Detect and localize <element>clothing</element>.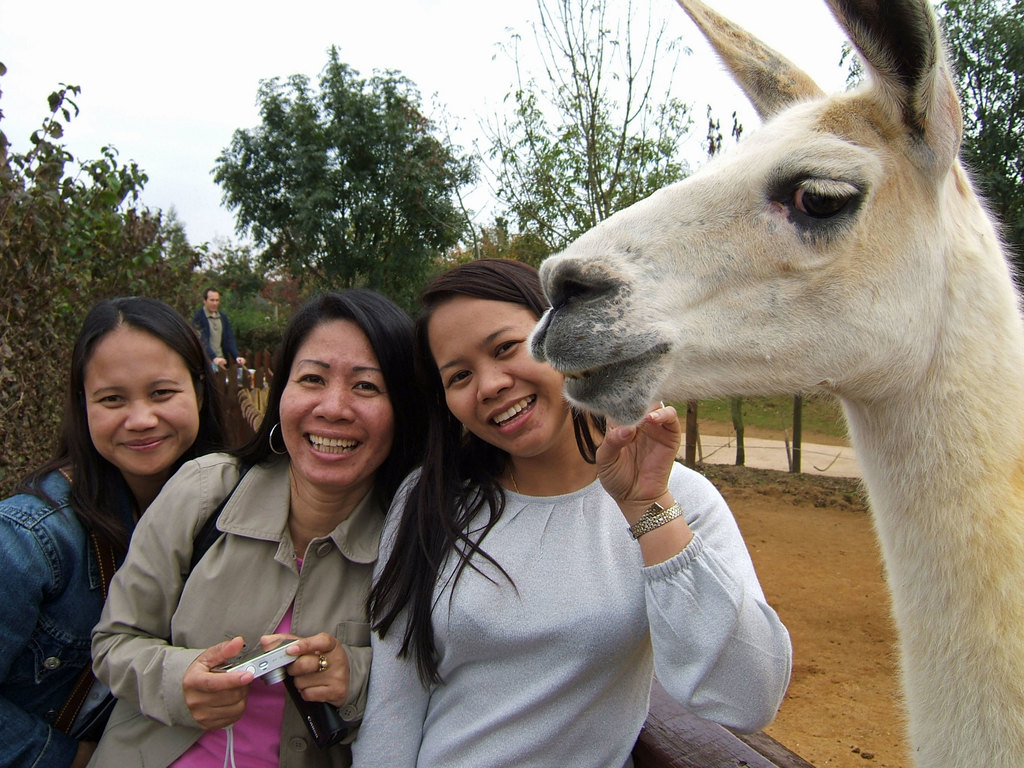
Localized at 182/305/258/408.
